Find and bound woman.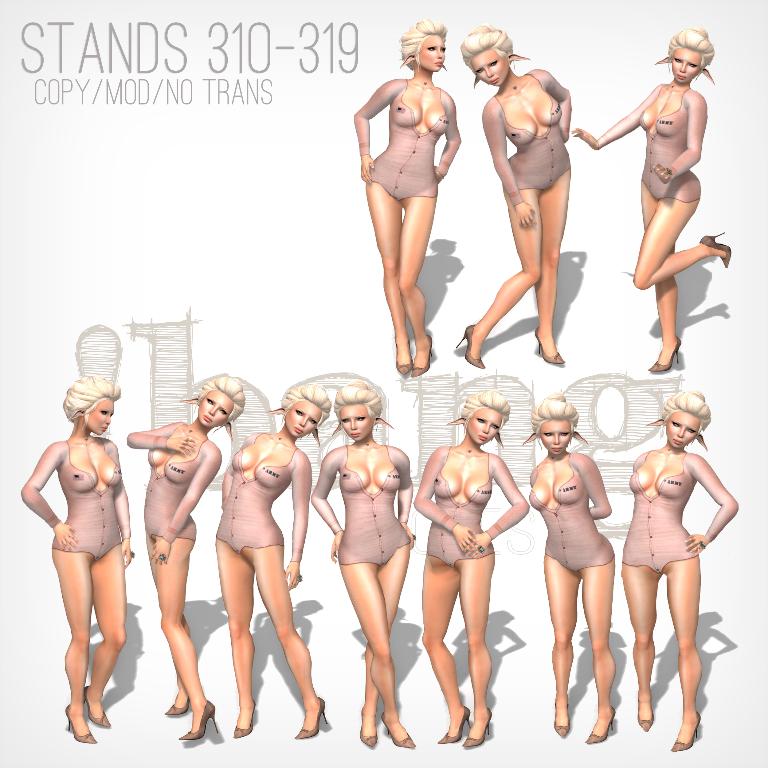
Bound: {"x1": 572, "y1": 23, "x2": 732, "y2": 373}.
